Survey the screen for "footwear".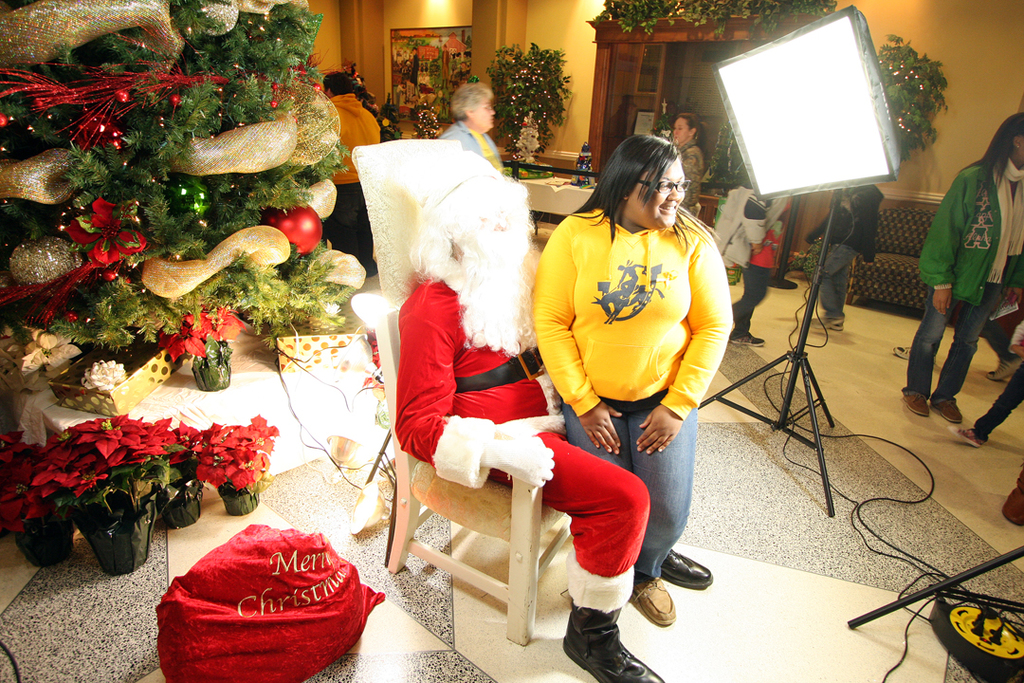
Survey found: 637/575/676/631.
